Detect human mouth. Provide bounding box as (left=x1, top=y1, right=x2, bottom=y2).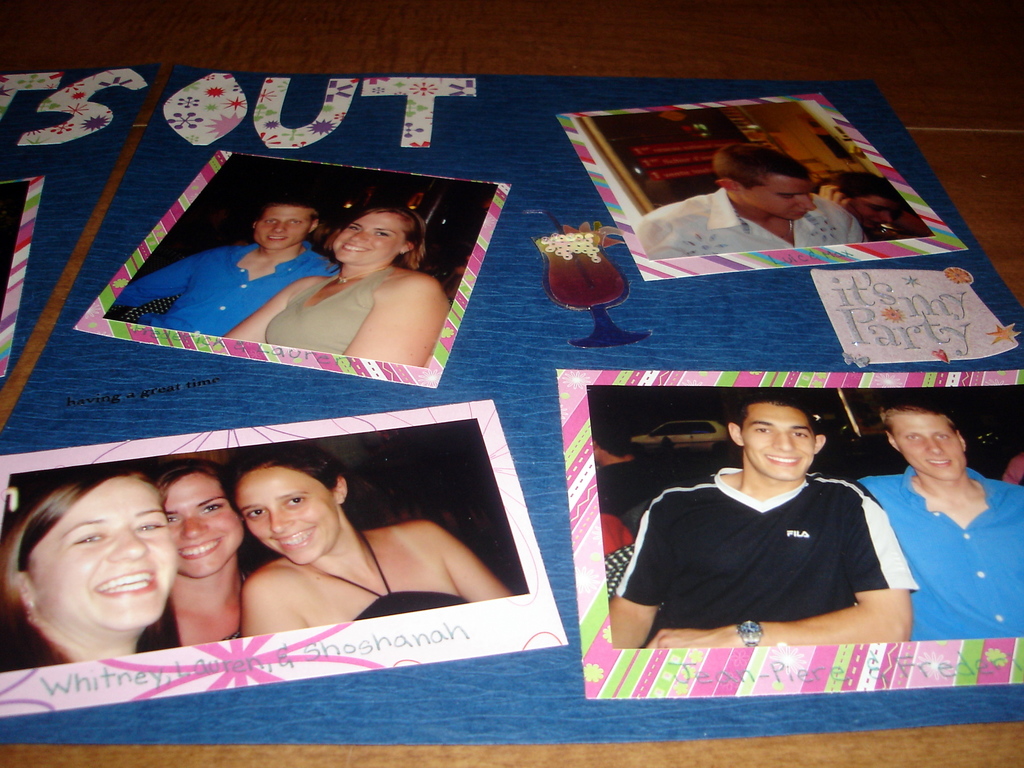
(left=765, top=454, right=807, bottom=466).
